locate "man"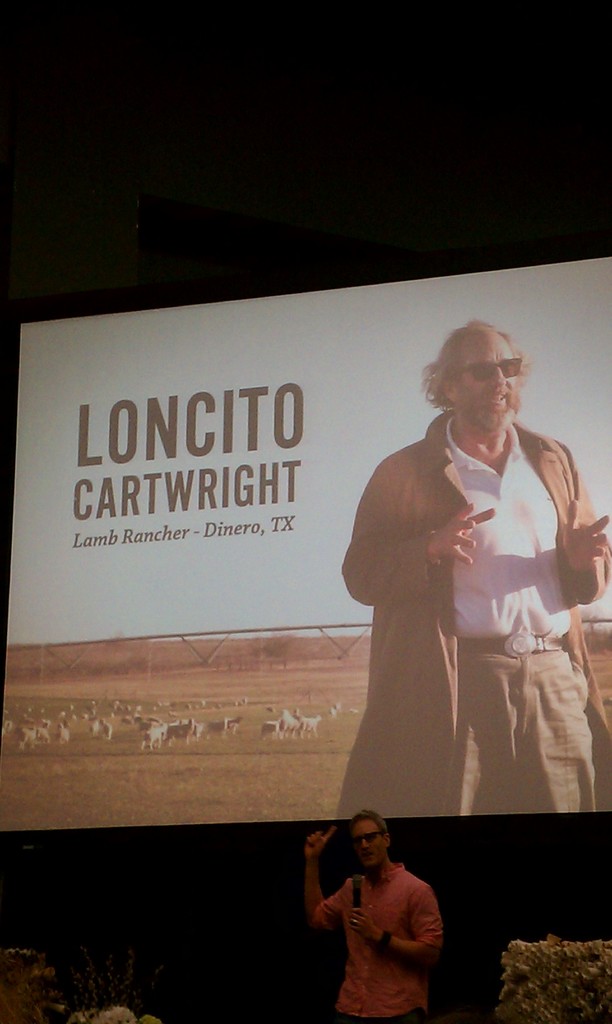
rect(326, 312, 611, 831)
